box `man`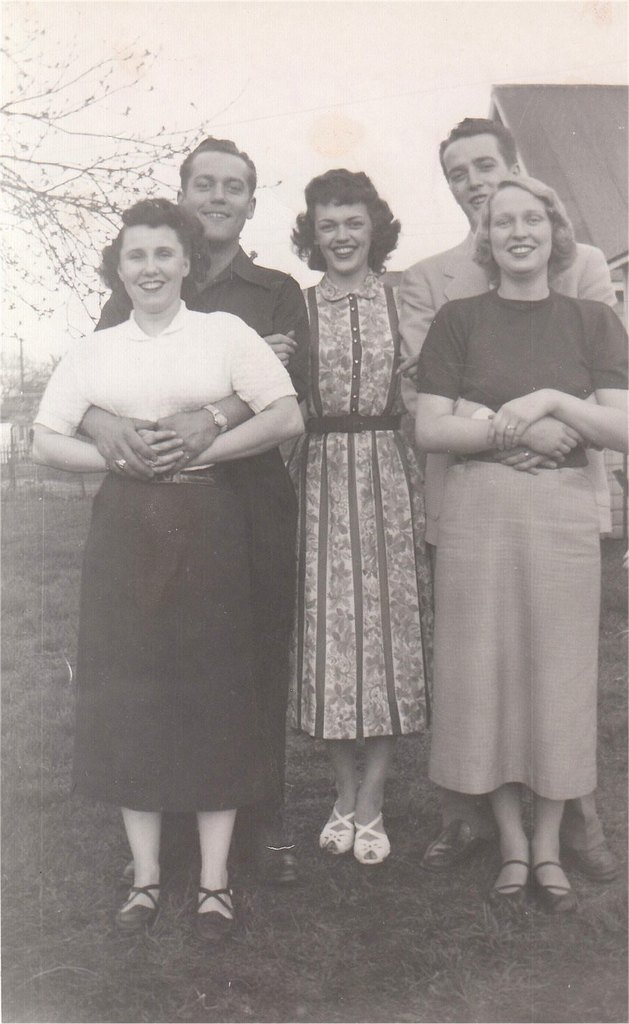
404/112/621/884
